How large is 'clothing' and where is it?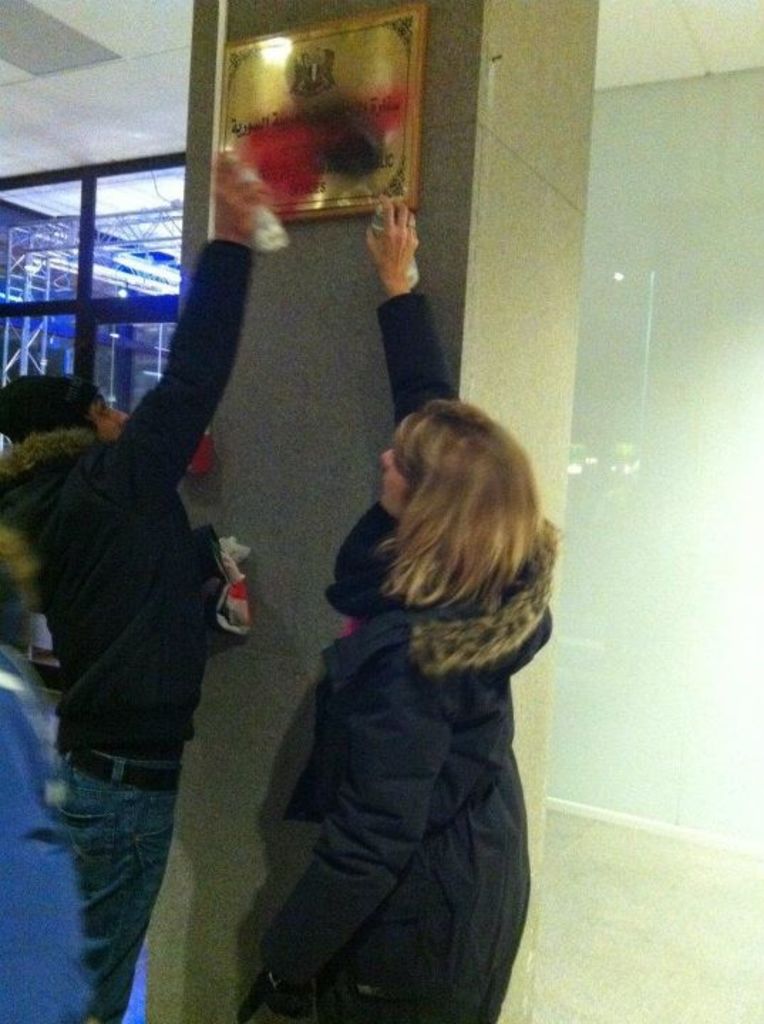
Bounding box: [x1=240, y1=410, x2=568, y2=1014].
